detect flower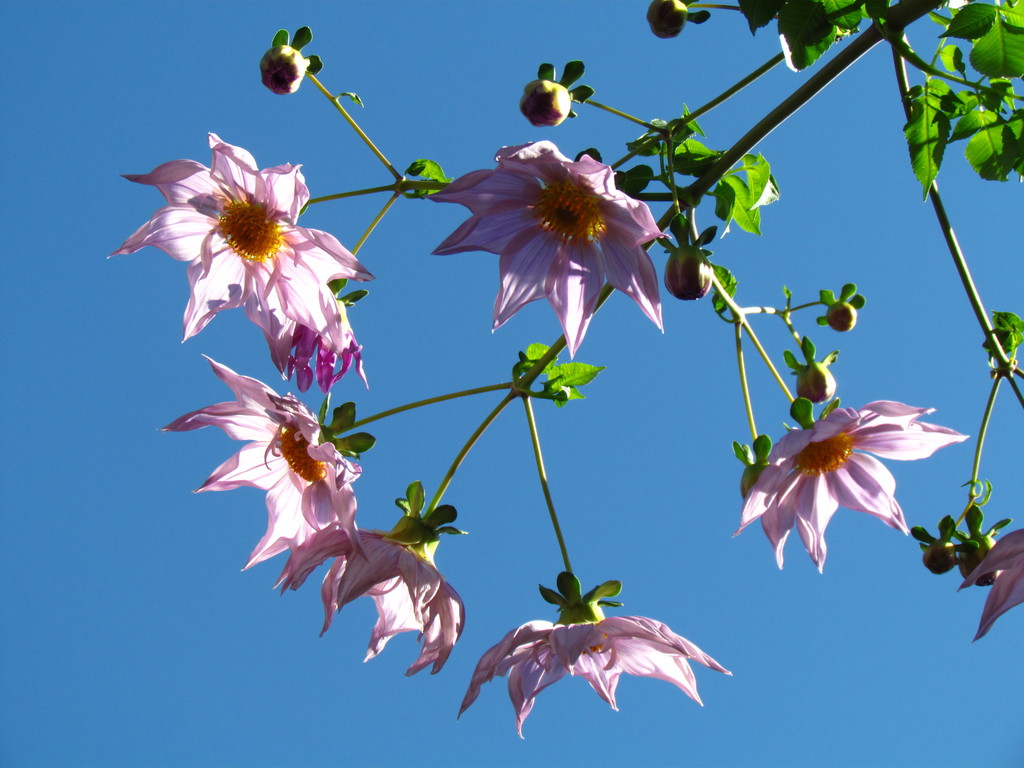
<bbox>155, 349, 369, 591</bbox>
